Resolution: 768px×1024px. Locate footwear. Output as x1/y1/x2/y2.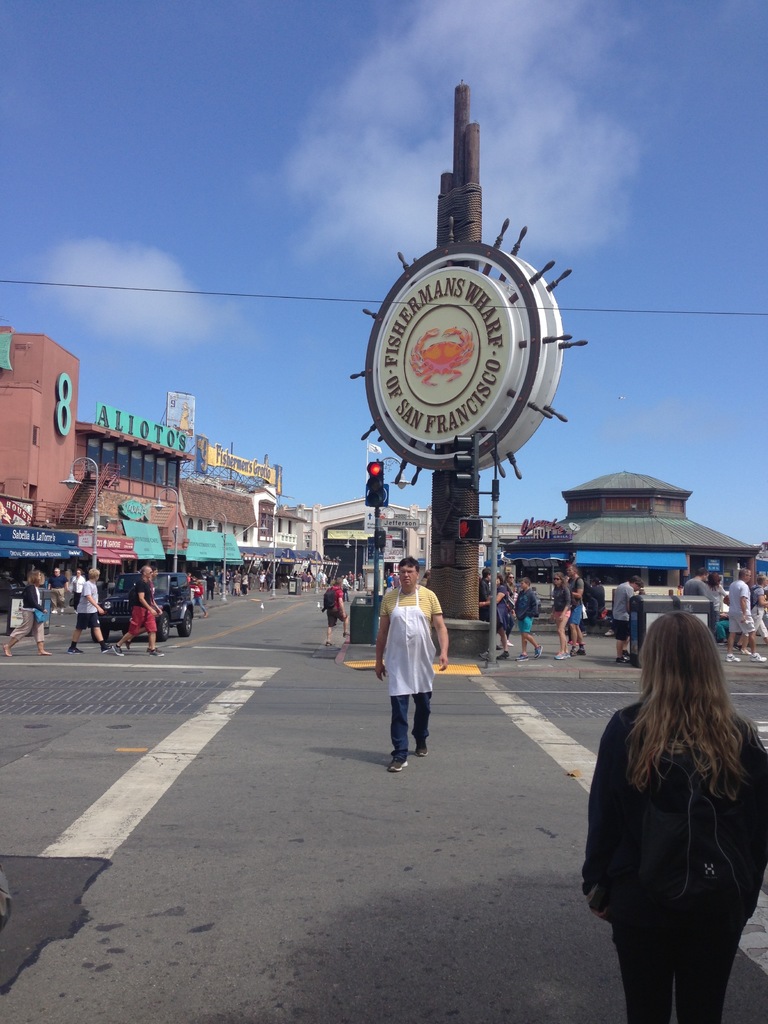
497/652/508/659.
